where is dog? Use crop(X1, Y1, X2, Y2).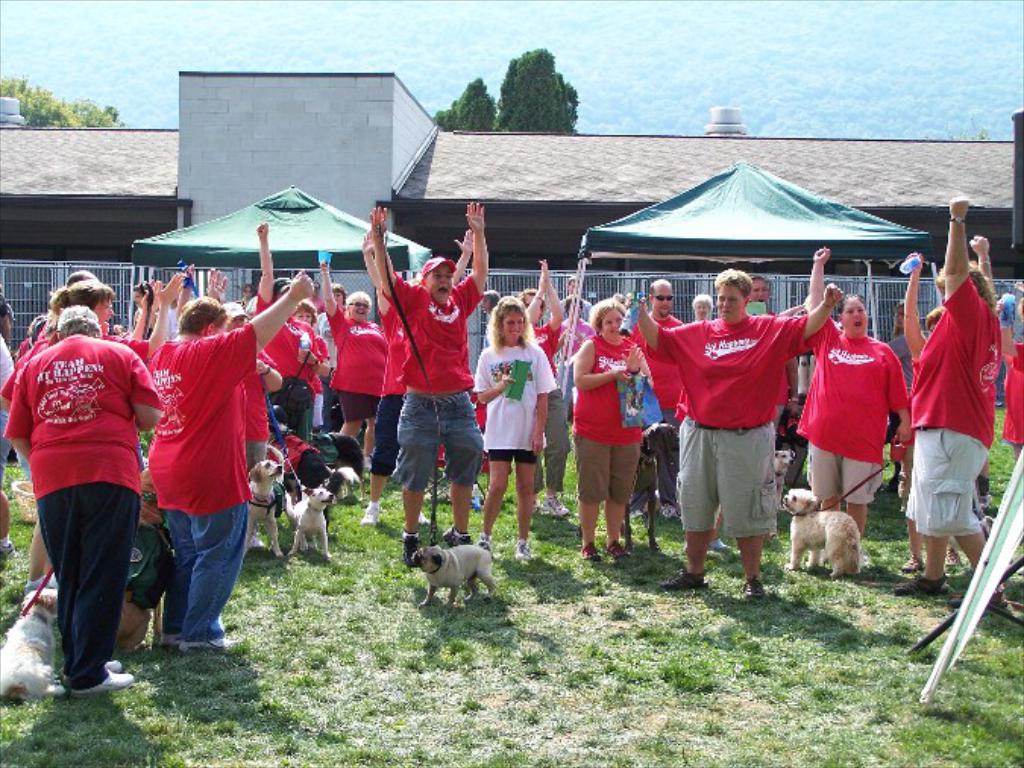
crop(778, 483, 866, 577).
